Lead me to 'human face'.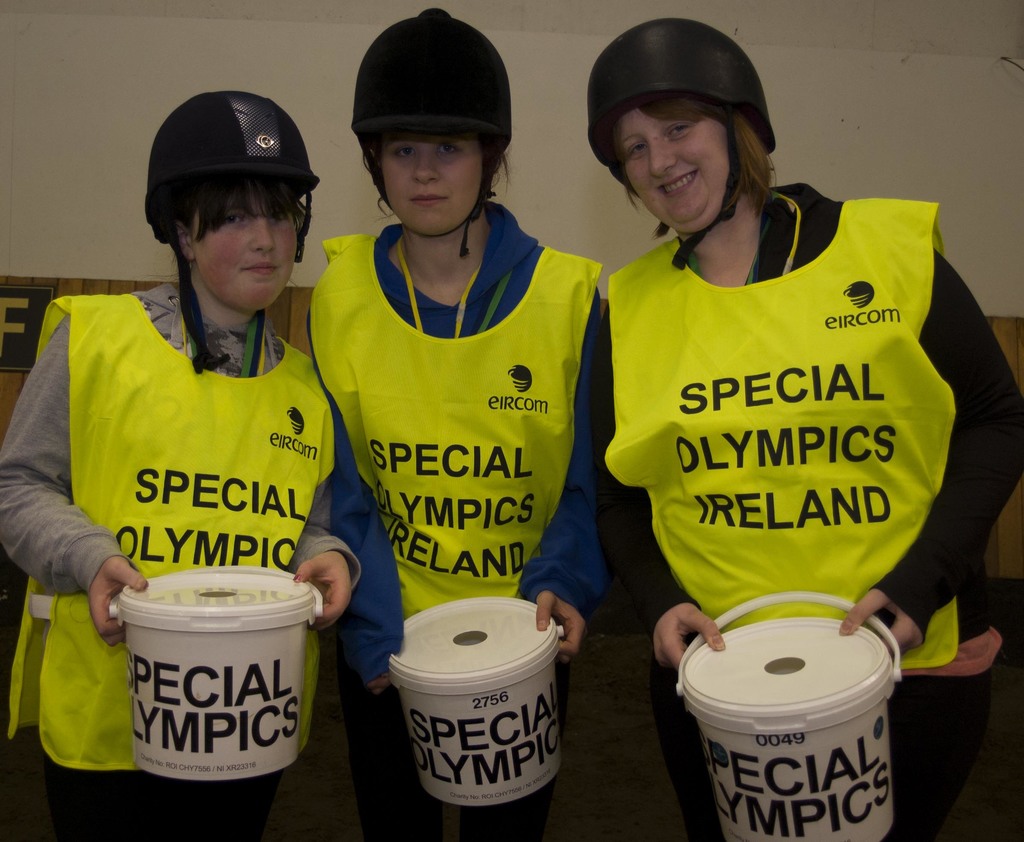
Lead to (191,206,300,311).
